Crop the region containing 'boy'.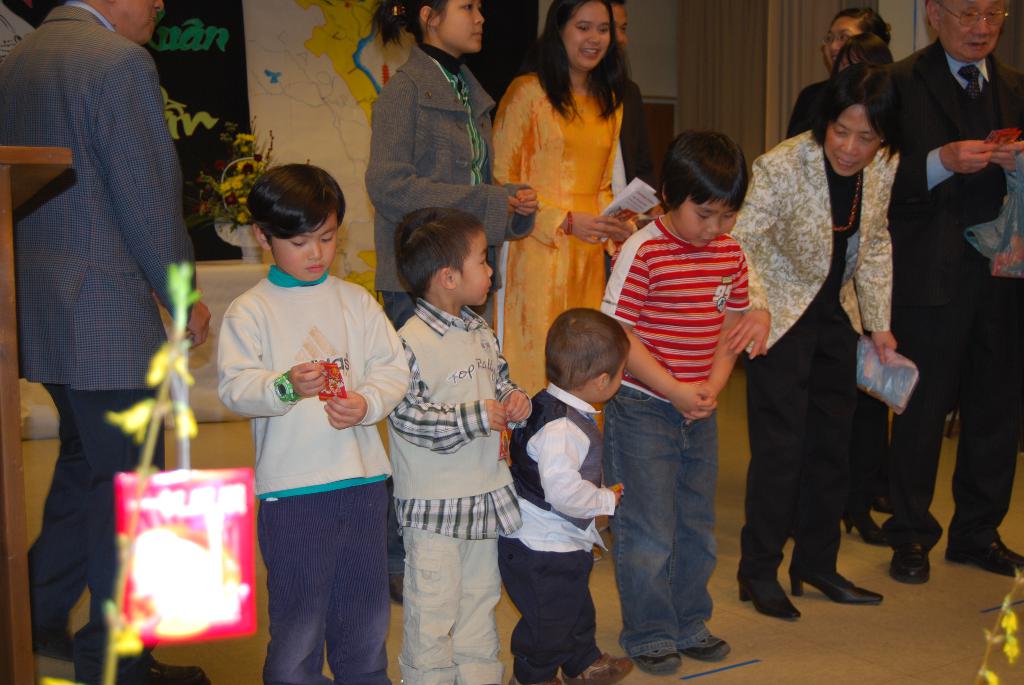
Crop region: 596 130 755 673.
